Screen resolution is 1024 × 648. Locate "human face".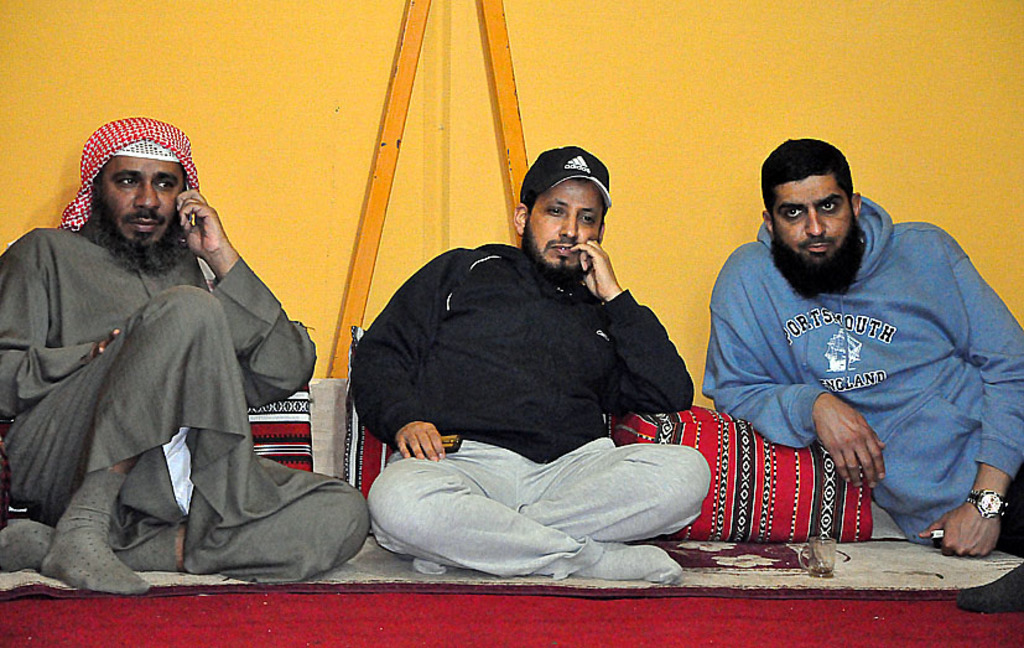
crop(100, 157, 187, 256).
